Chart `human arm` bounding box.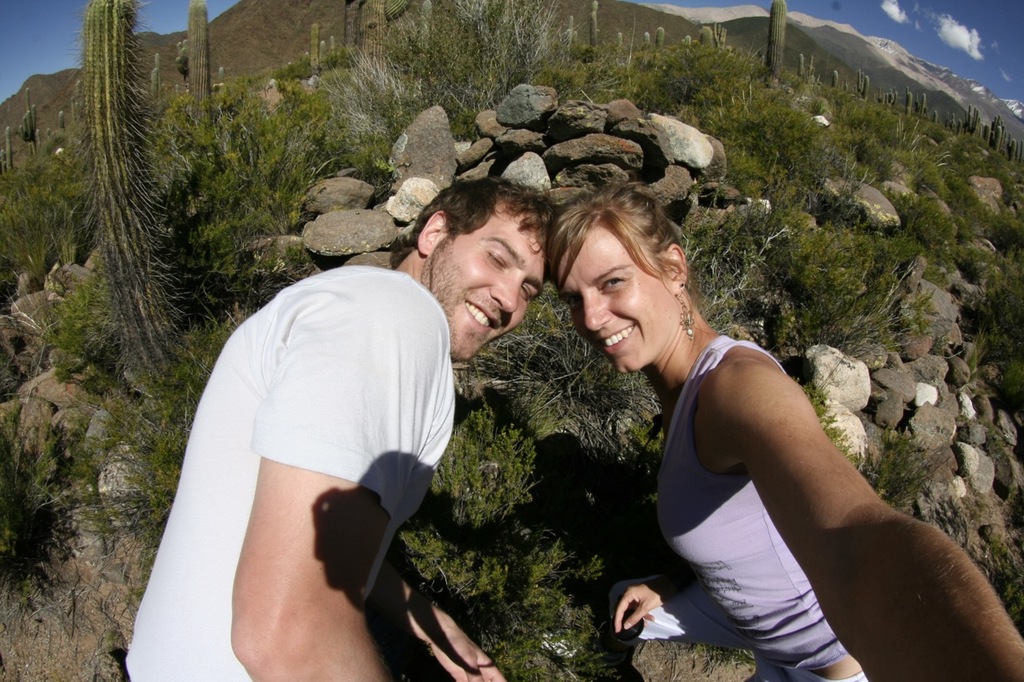
Charted: BBox(210, 405, 375, 660).
